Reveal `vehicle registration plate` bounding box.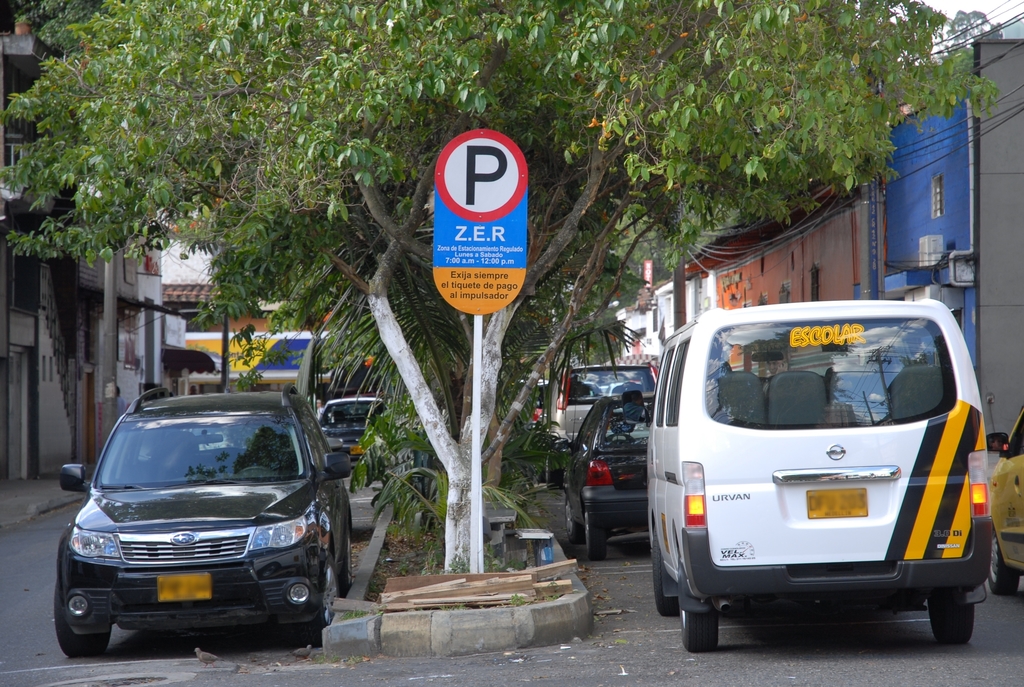
Revealed: [left=807, top=487, right=866, bottom=518].
